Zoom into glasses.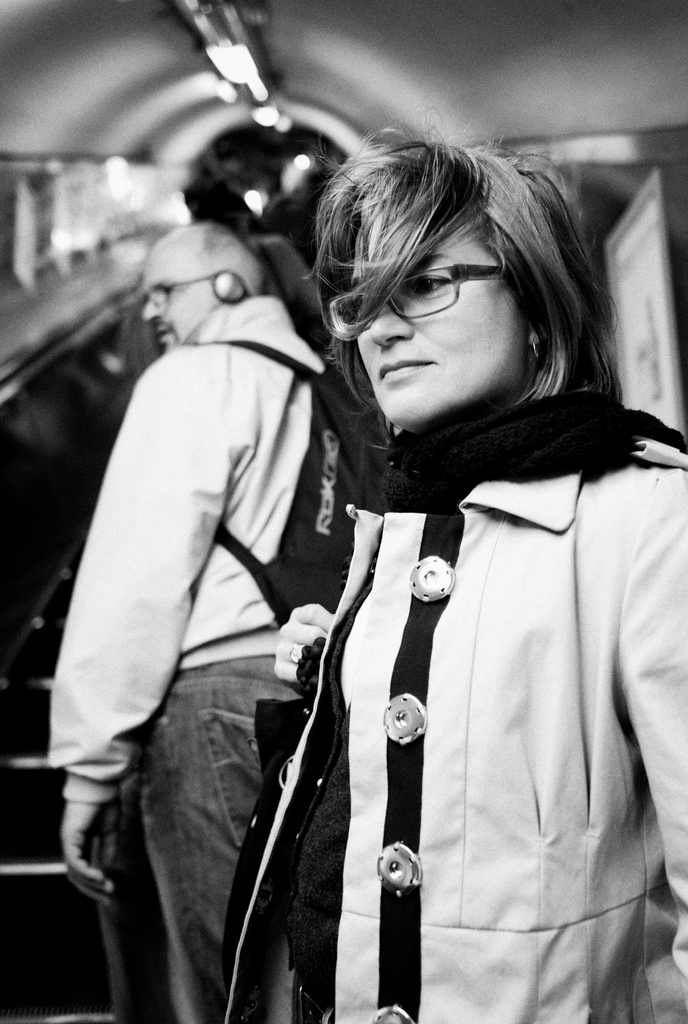
Zoom target: BBox(327, 263, 507, 307).
